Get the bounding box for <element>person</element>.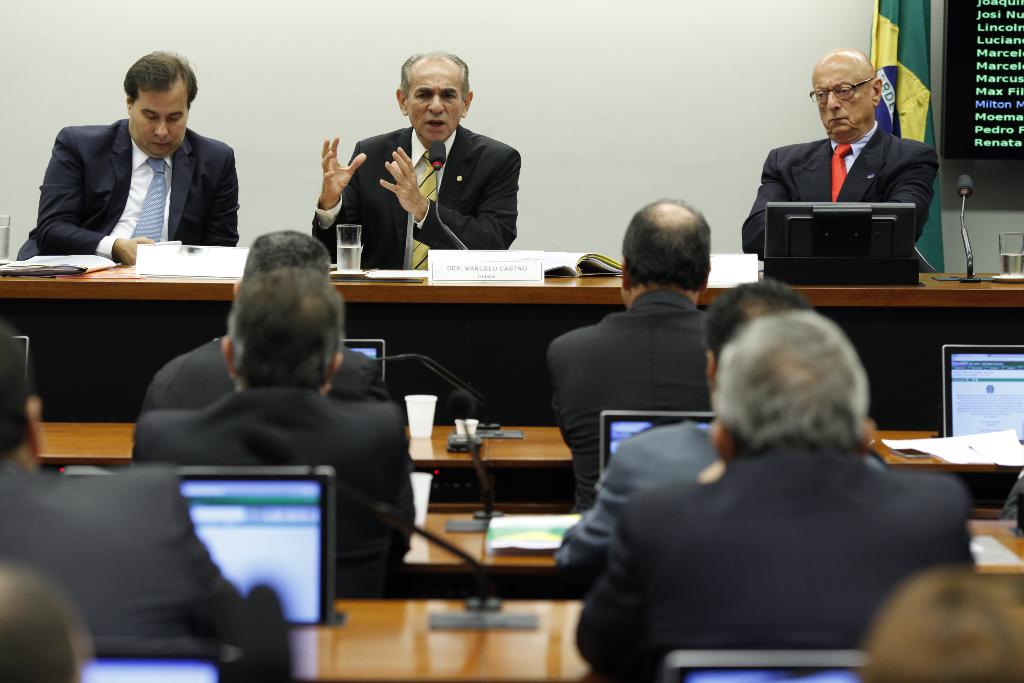
box(740, 51, 941, 254).
